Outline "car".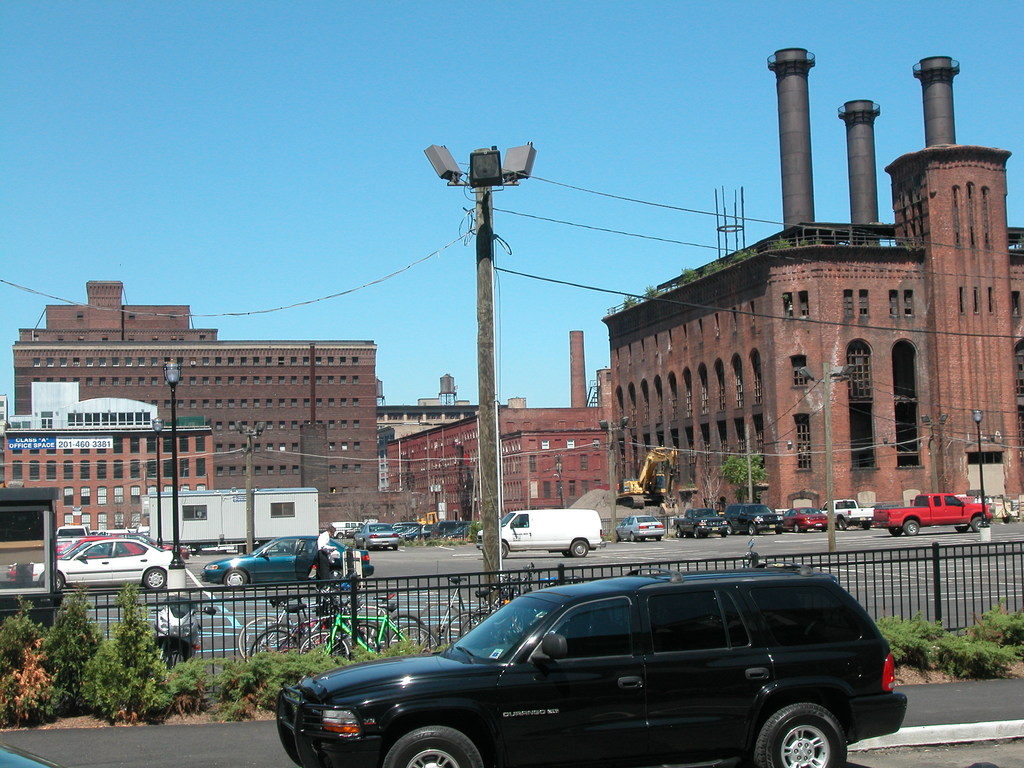
Outline: [35, 535, 175, 592].
